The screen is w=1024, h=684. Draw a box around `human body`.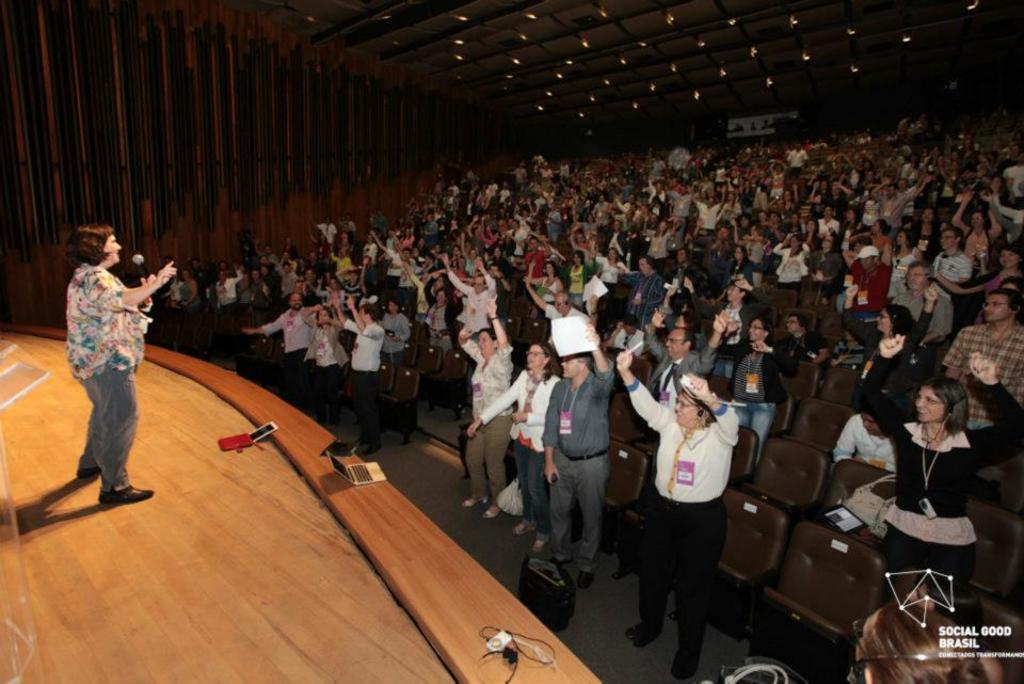
box(377, 237, 414, 272).
